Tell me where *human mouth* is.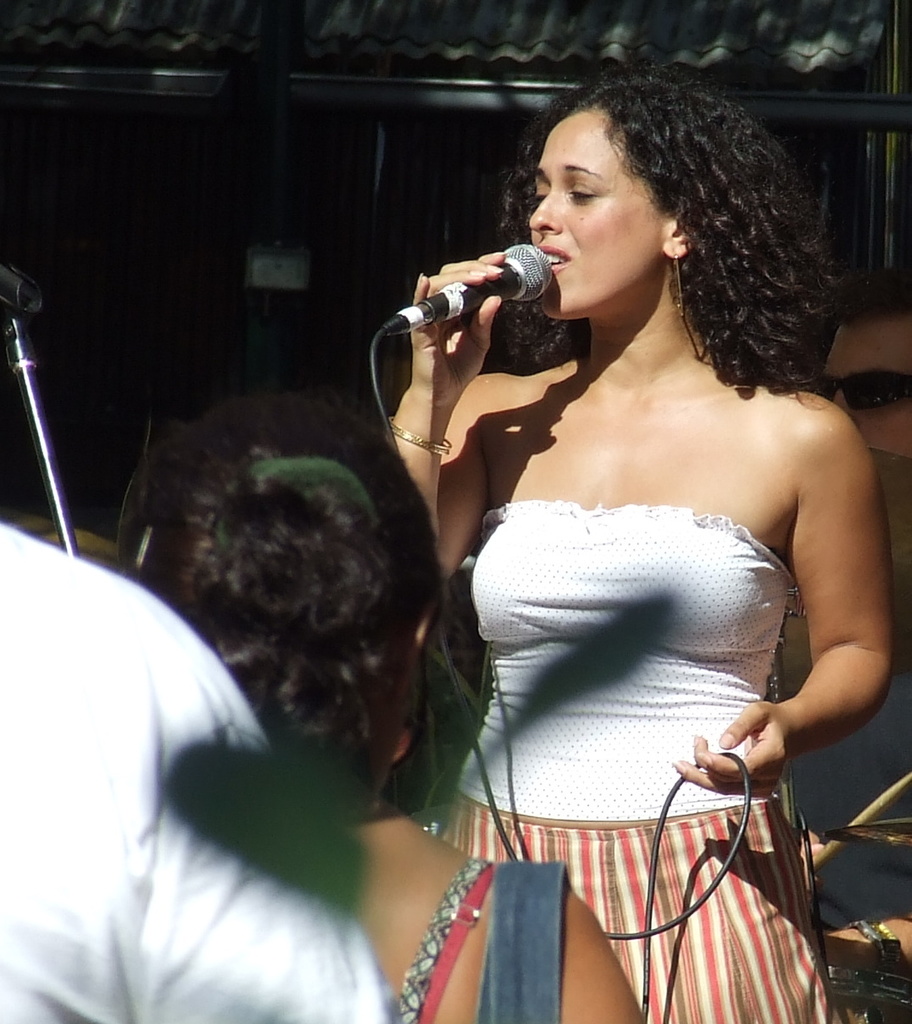
*human mouth* is at (546,250,565,273).
